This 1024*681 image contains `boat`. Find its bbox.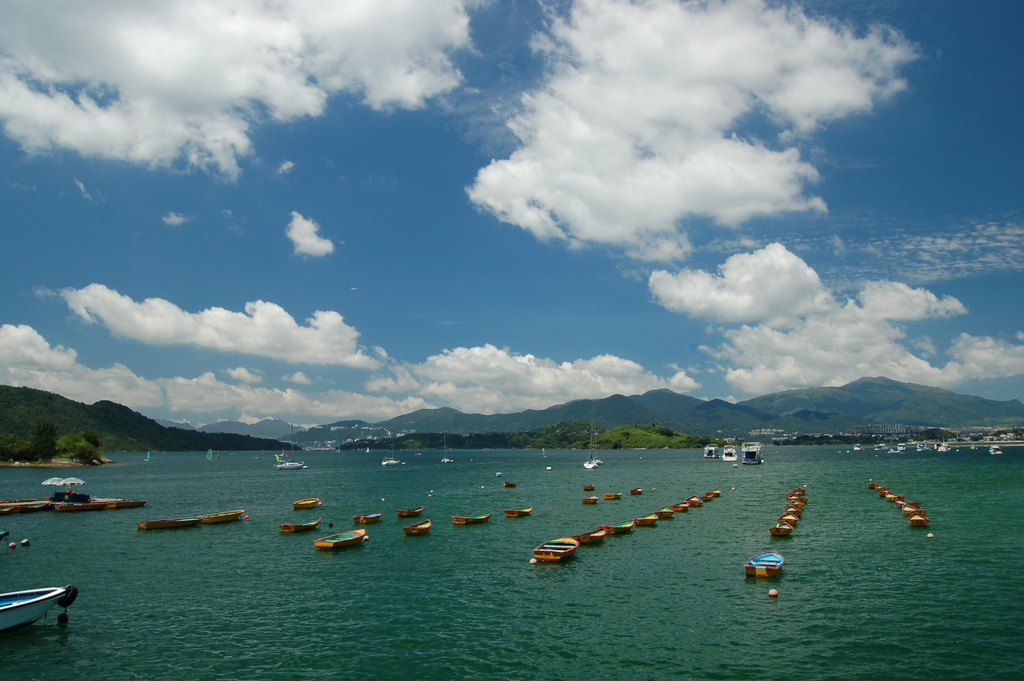
x1=400, y1=513, x2=433, y2=538.
